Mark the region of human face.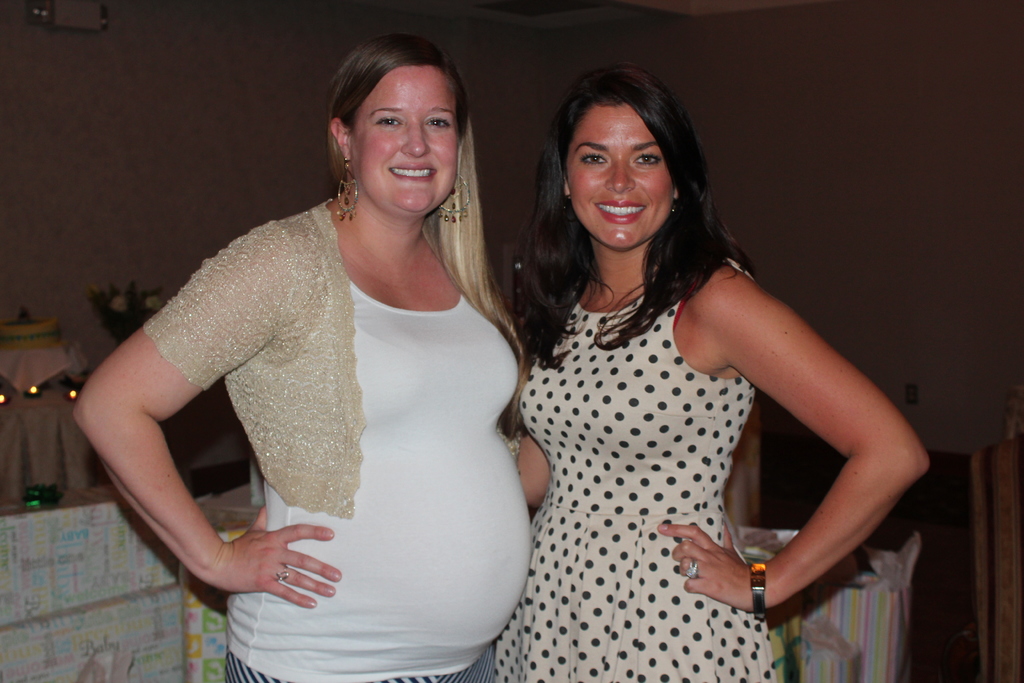
Region: 352 69 460 214.
